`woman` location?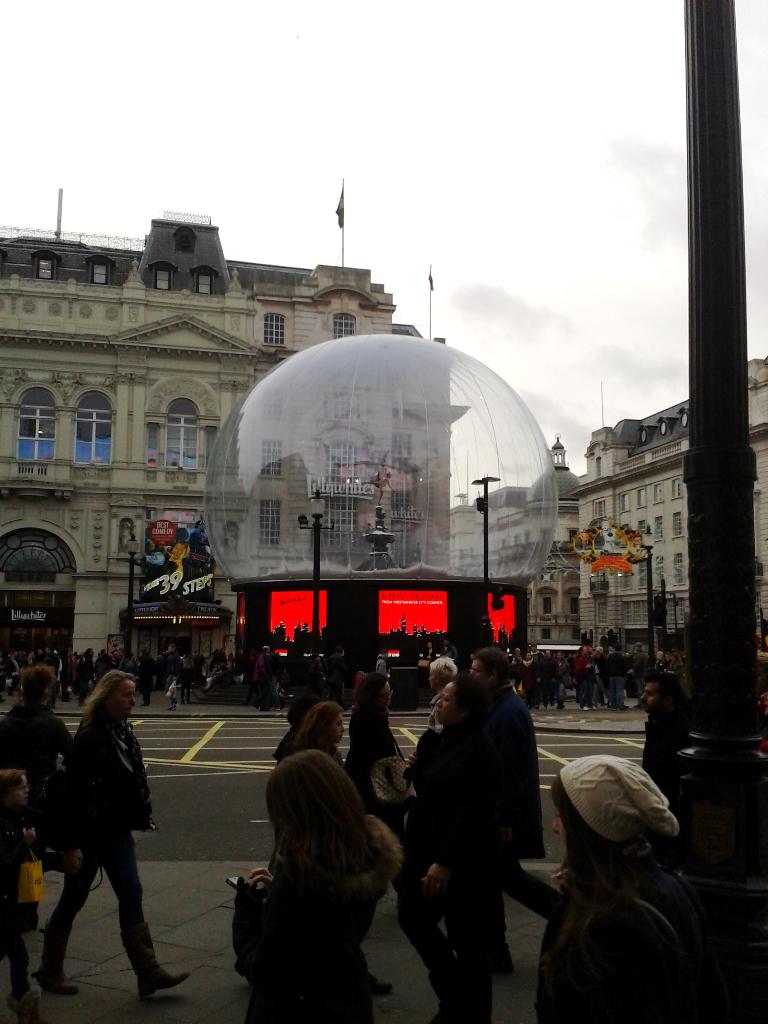
(529,748,696,1023)
